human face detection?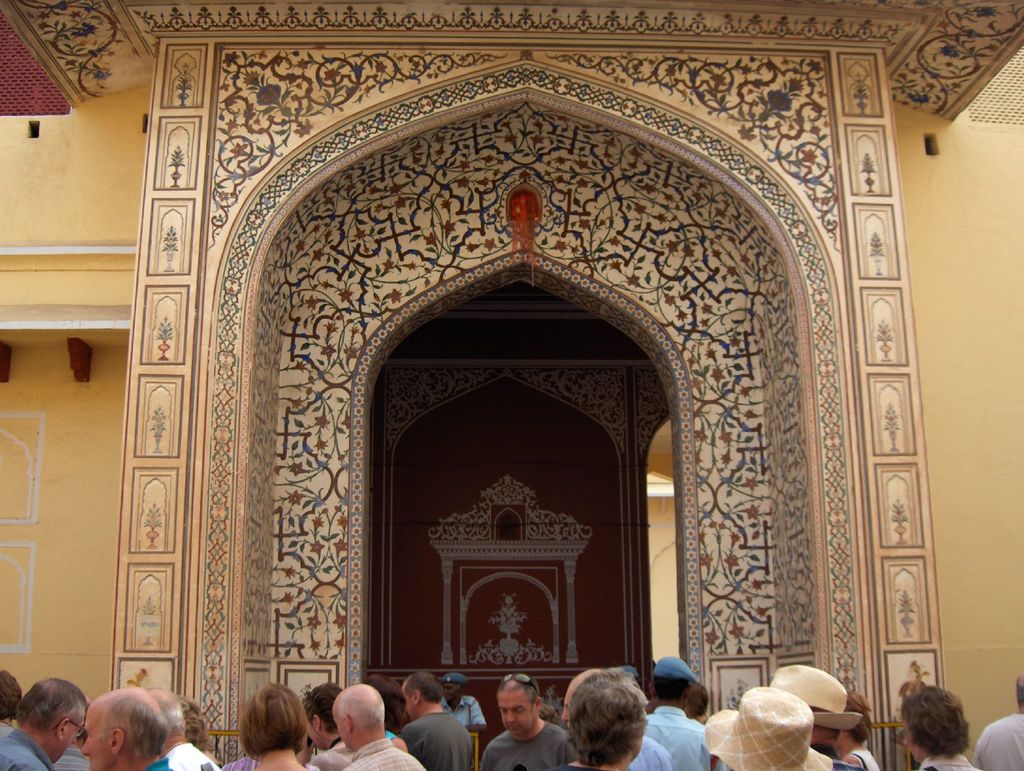
BBox(79, 713, 108, 770)
